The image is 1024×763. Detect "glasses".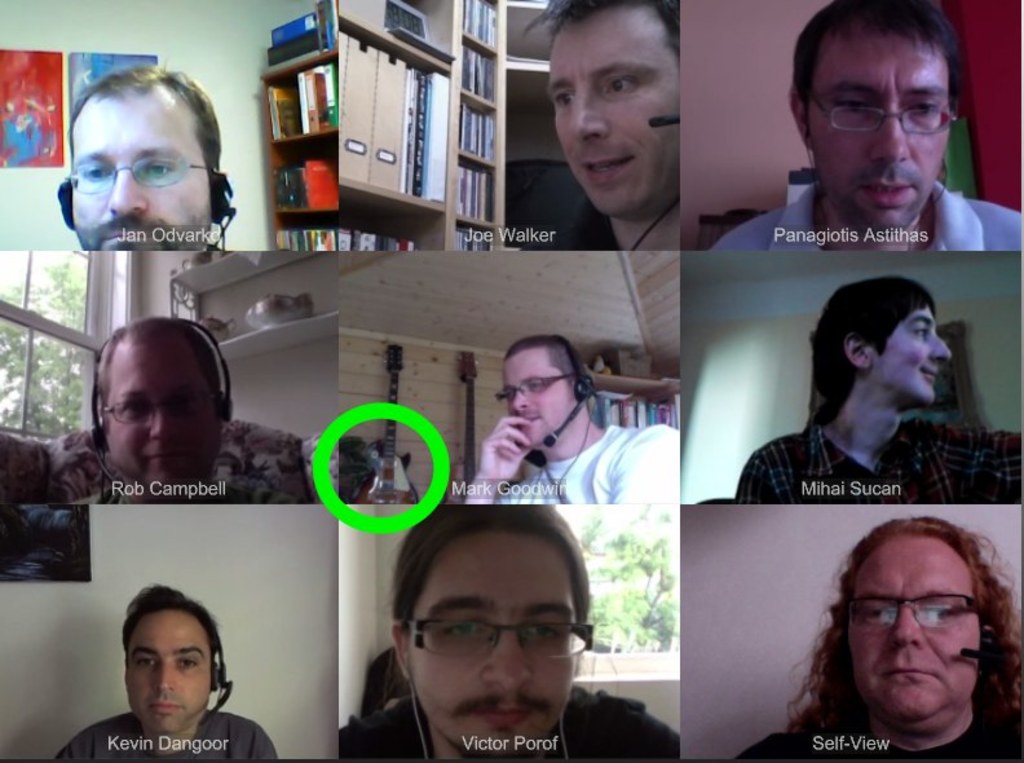
Detection: 848, 594, 981, 636.
